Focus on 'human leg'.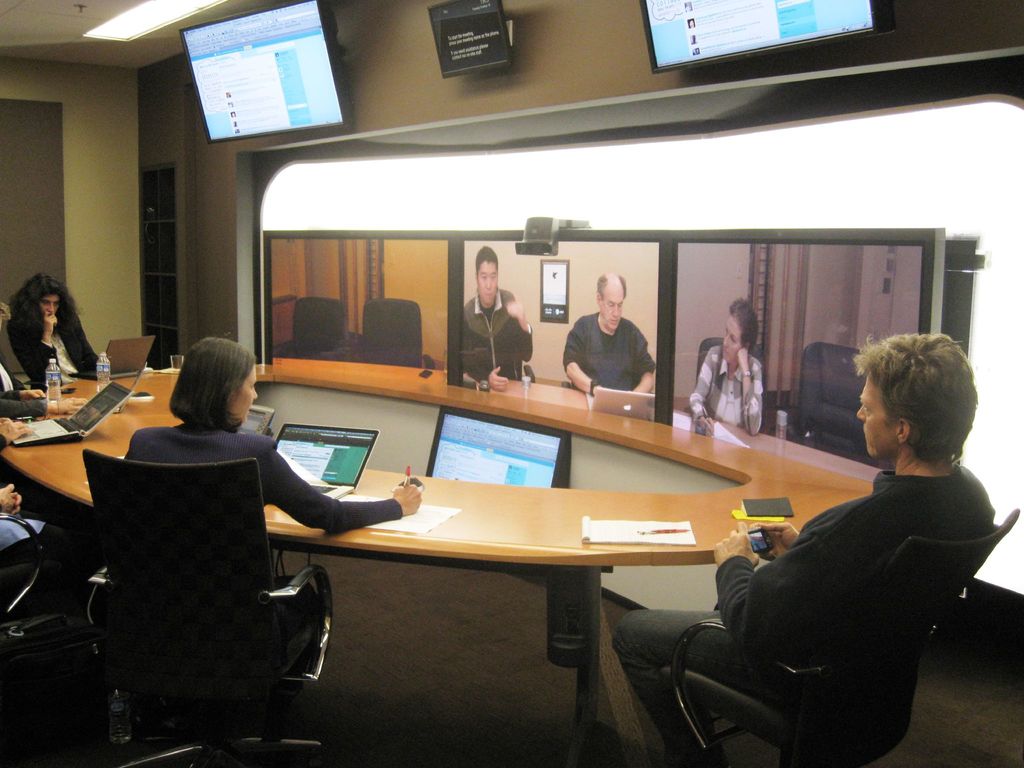
Focused at box=[609, 605, 775, 767].
